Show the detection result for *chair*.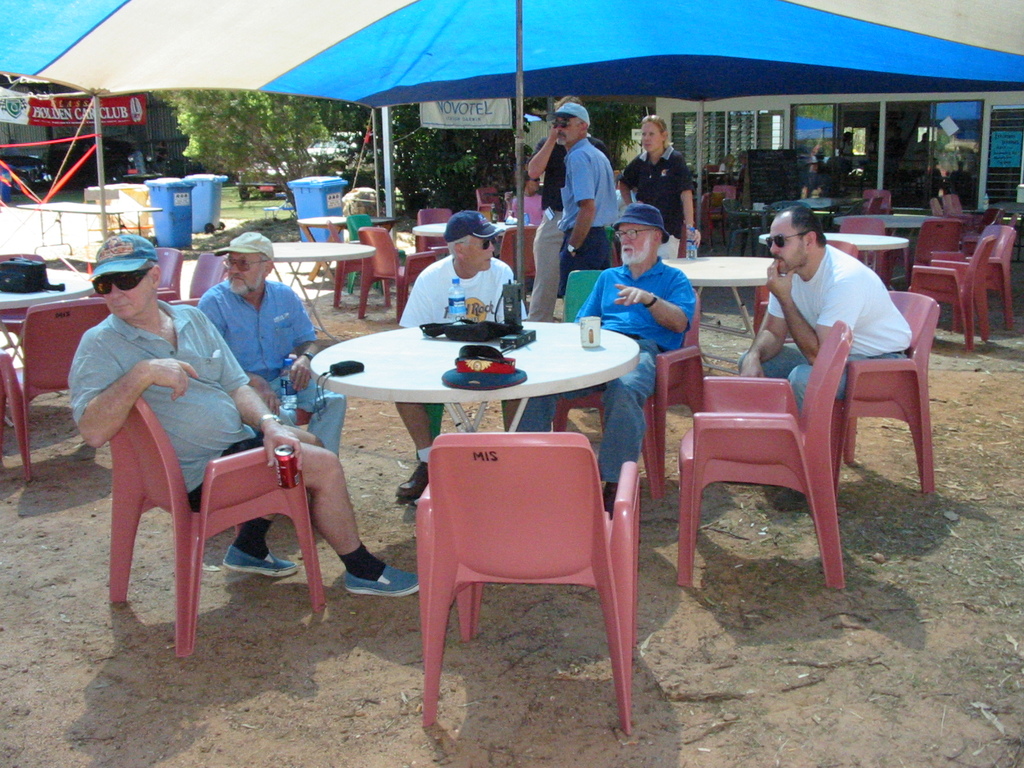
detection(157, 246, 188, 303).
